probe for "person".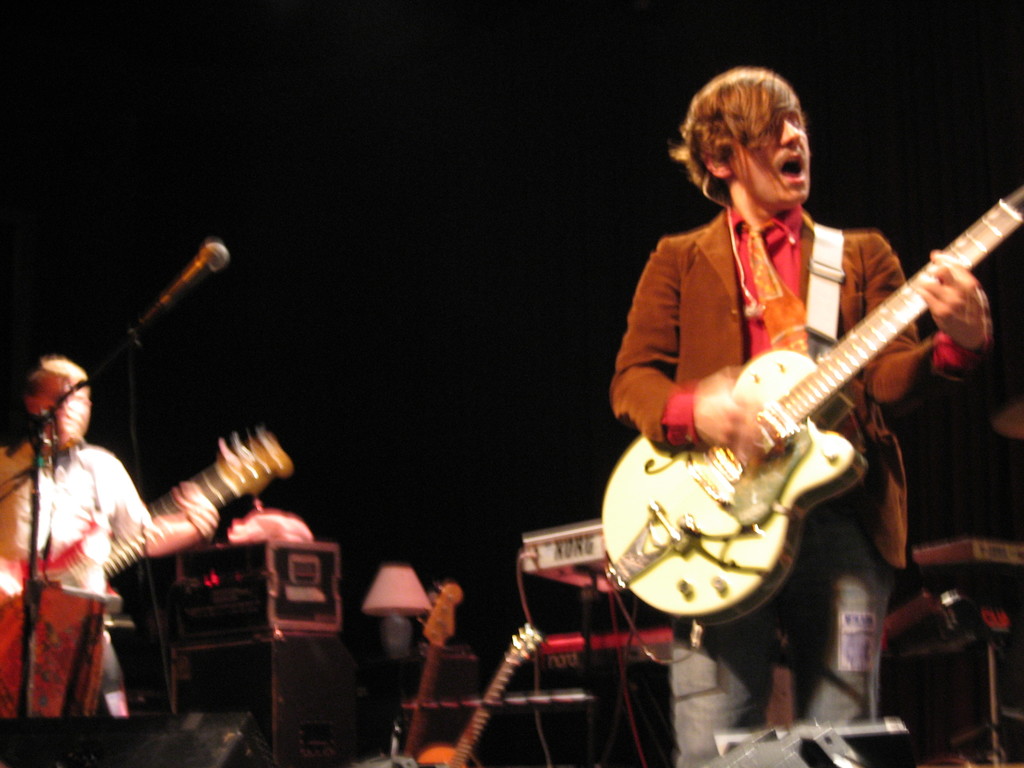
Probe result: {"x1": 0, "y1": 355, "x2": 220, "y2": 717}.
